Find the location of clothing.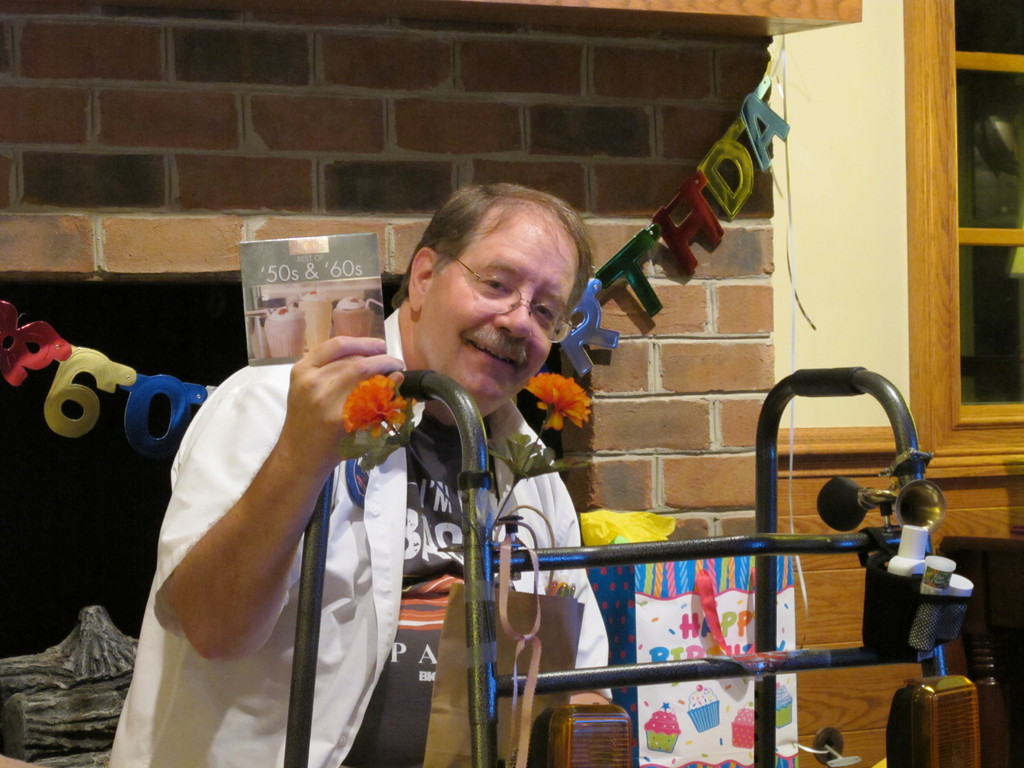
Location: (x1=107, y1=307, x2=611, y2=767).
